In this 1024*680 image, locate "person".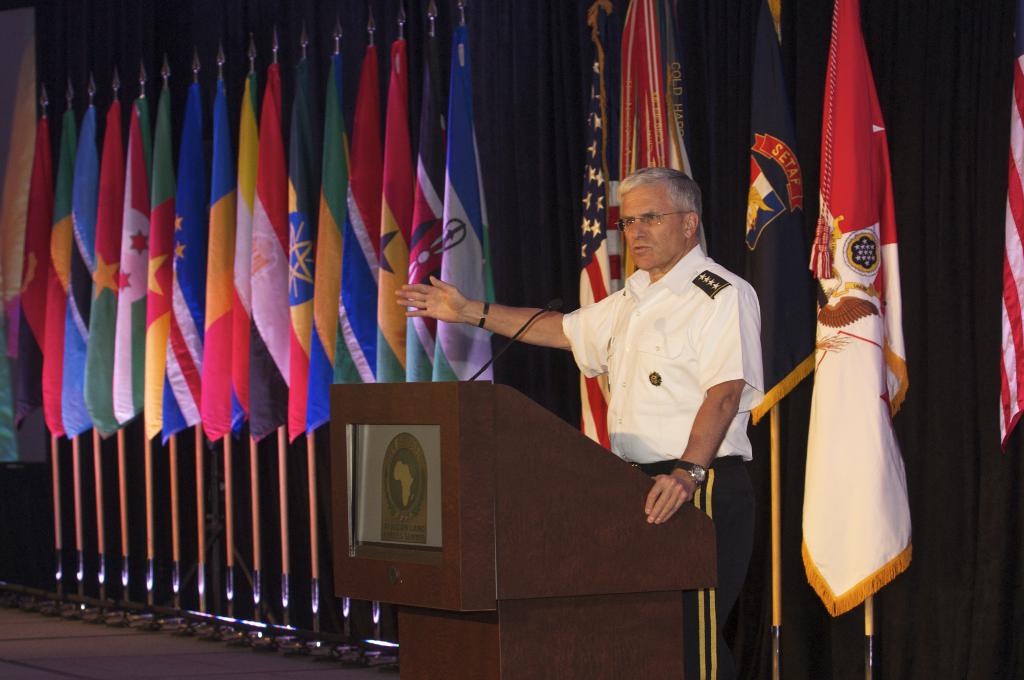
Bounding box: bbox=(388, 163, 768, 679).
